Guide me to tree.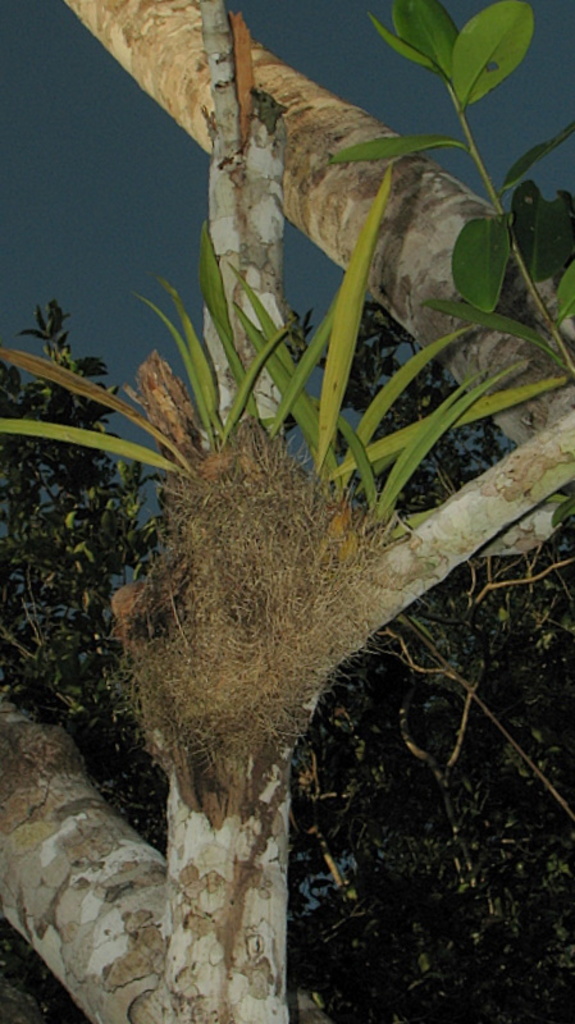
Guidance: (347,0,574,500).
